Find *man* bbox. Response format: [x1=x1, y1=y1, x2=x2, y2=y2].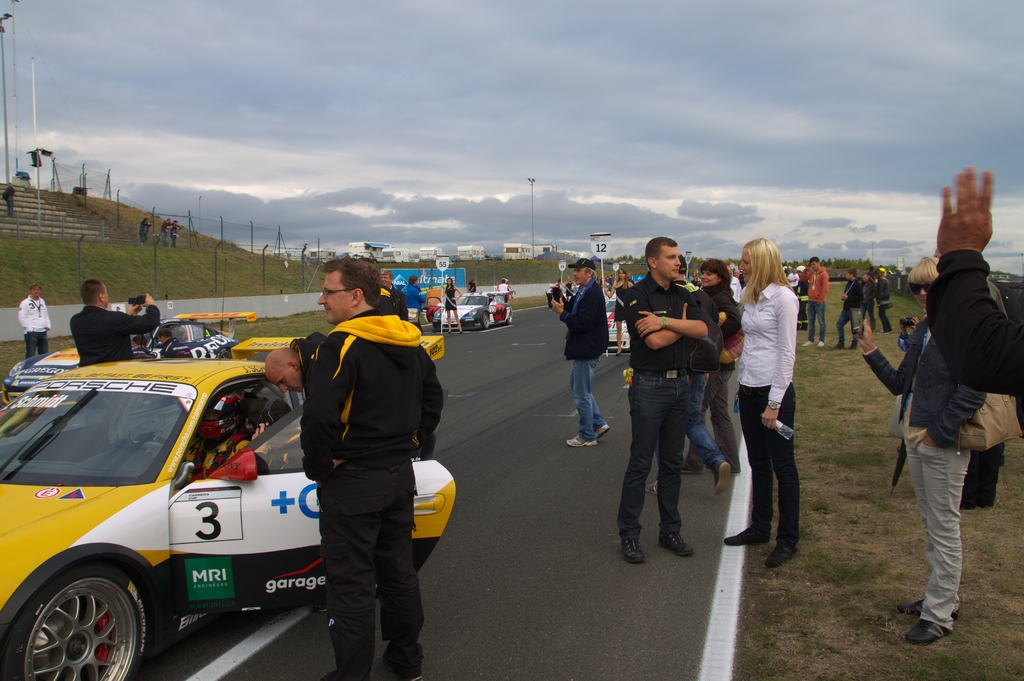
[x1=797, y1=255, x2=826, y2=353].
